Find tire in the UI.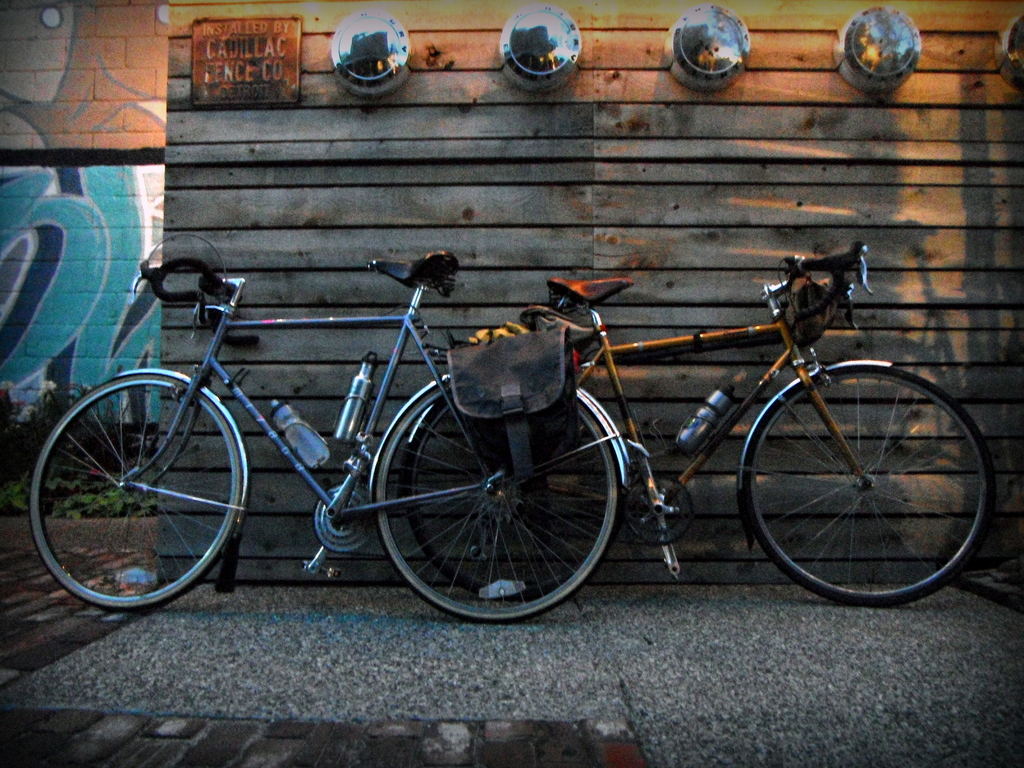
UI element at (28,368,246,613).
